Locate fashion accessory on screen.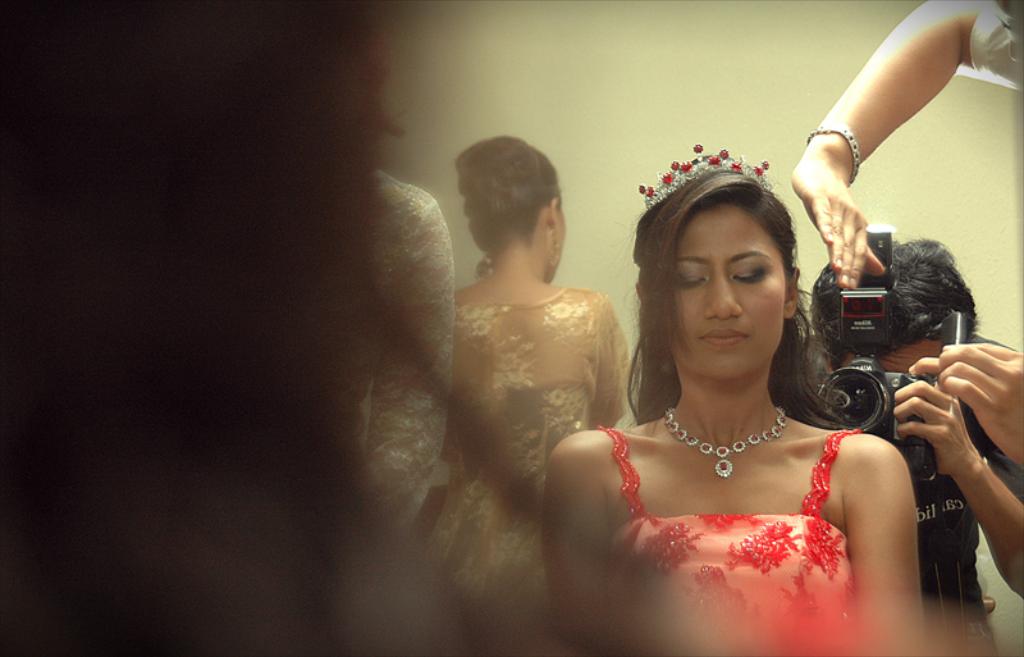
On screen at locate(475, 250, 495, 283).
